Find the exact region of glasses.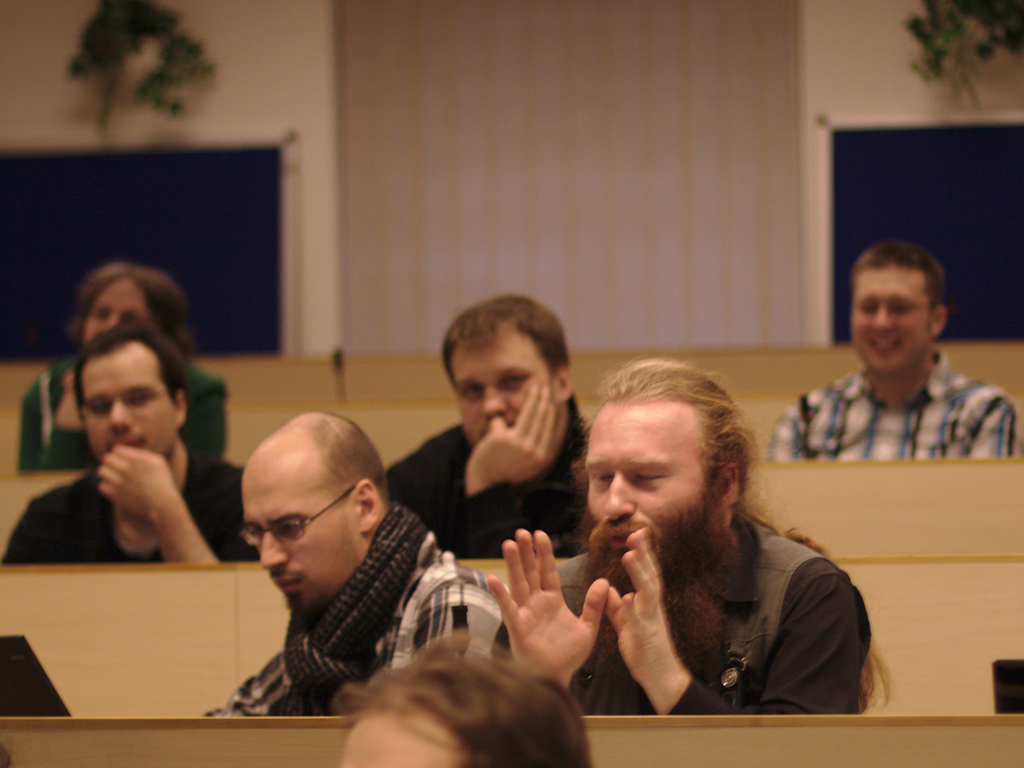
Exact region: Rect(238, 483, 356, 550).
